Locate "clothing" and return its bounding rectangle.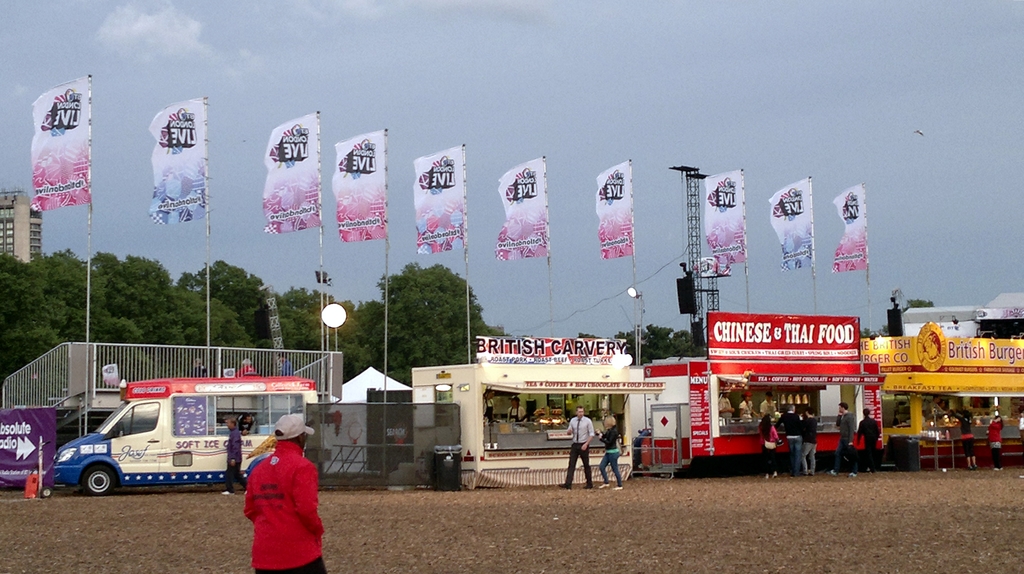
l=763, t=403, r=778, b=422.
